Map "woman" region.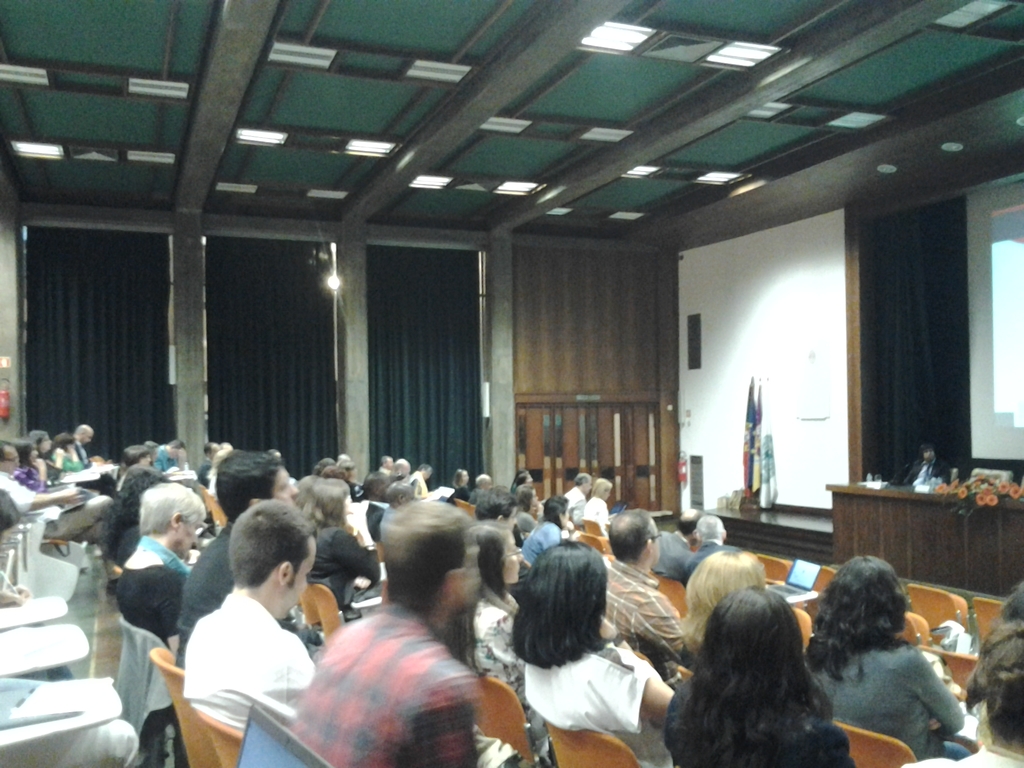
Mapped to rect(303, 477, 387, 622).
